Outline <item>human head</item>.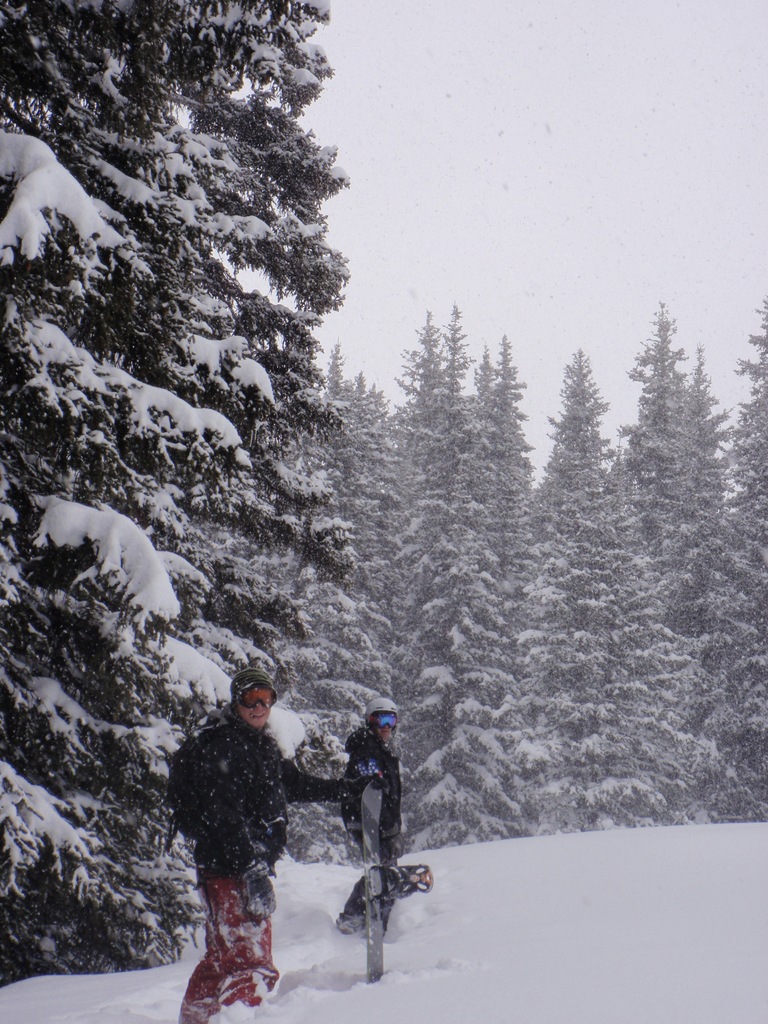
Outline: 366:698:403:742.
